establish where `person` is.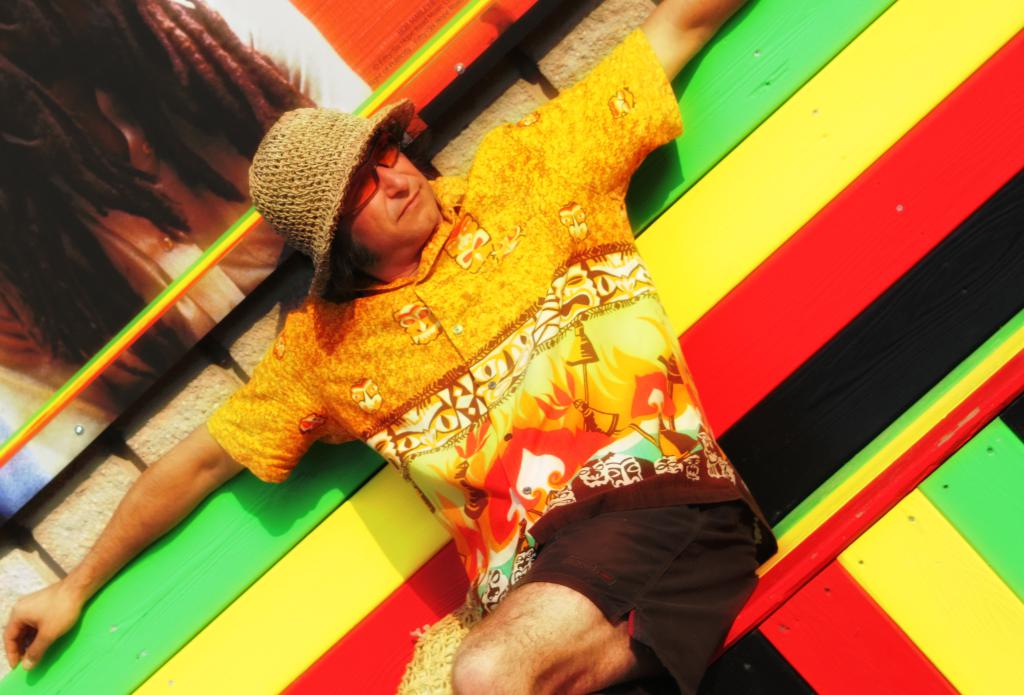
Established at (left=4, top=0, right=745, bottom=694).
